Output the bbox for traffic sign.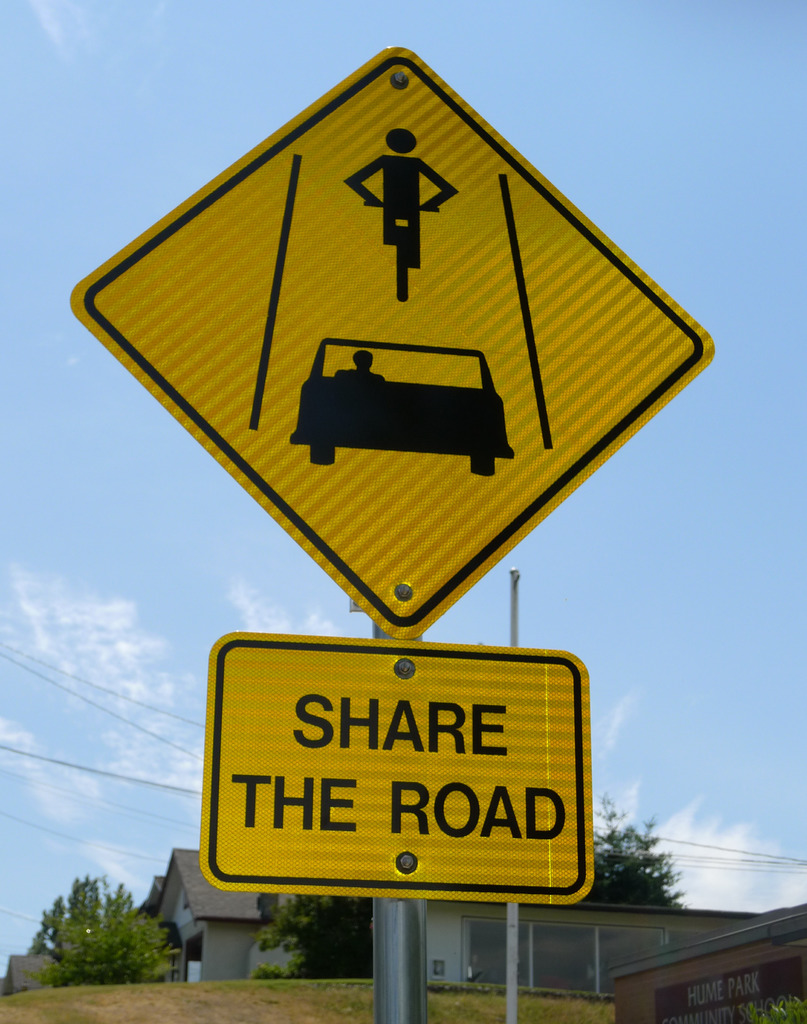
left=72, top=47, right=715, bottom=641.
